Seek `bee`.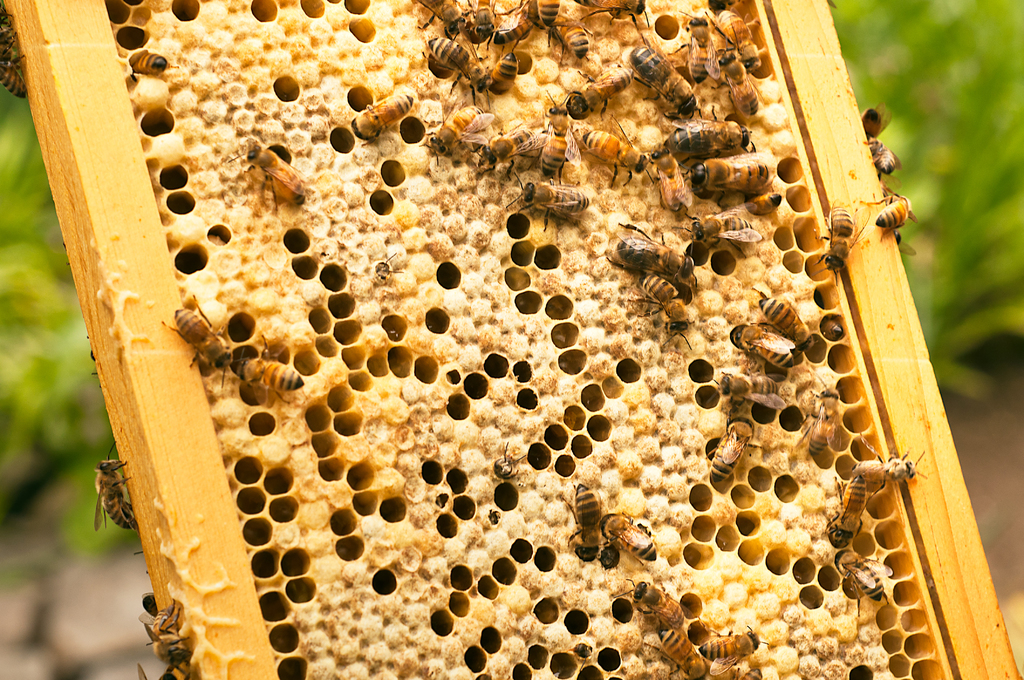
bbox=[531, 0, 563, 34].
